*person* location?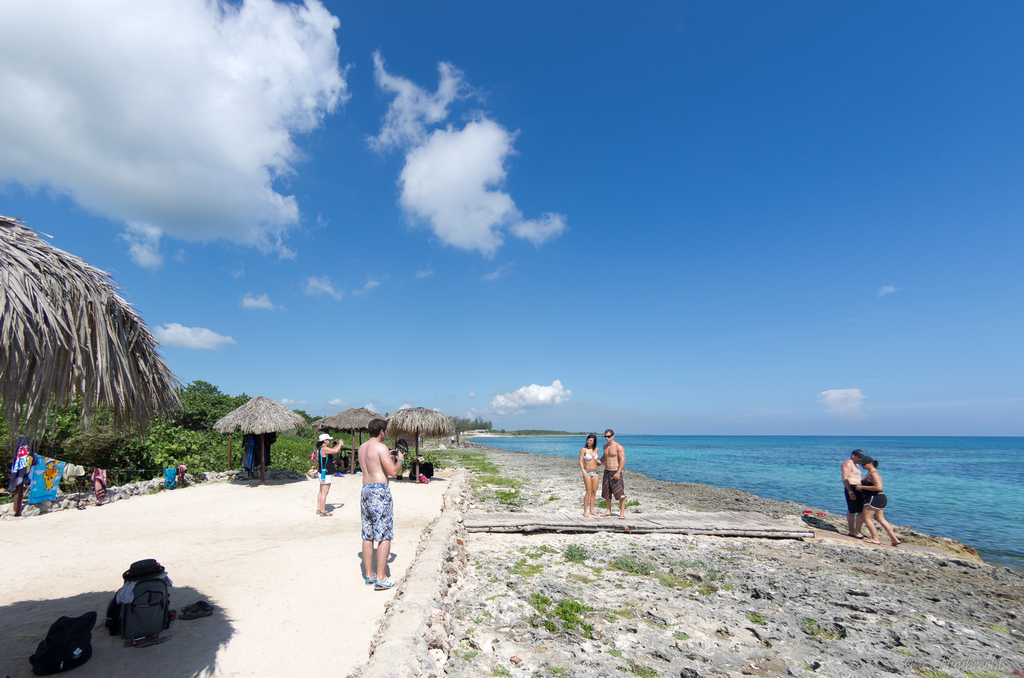
left=840, top=448, right=860, bottom=538
